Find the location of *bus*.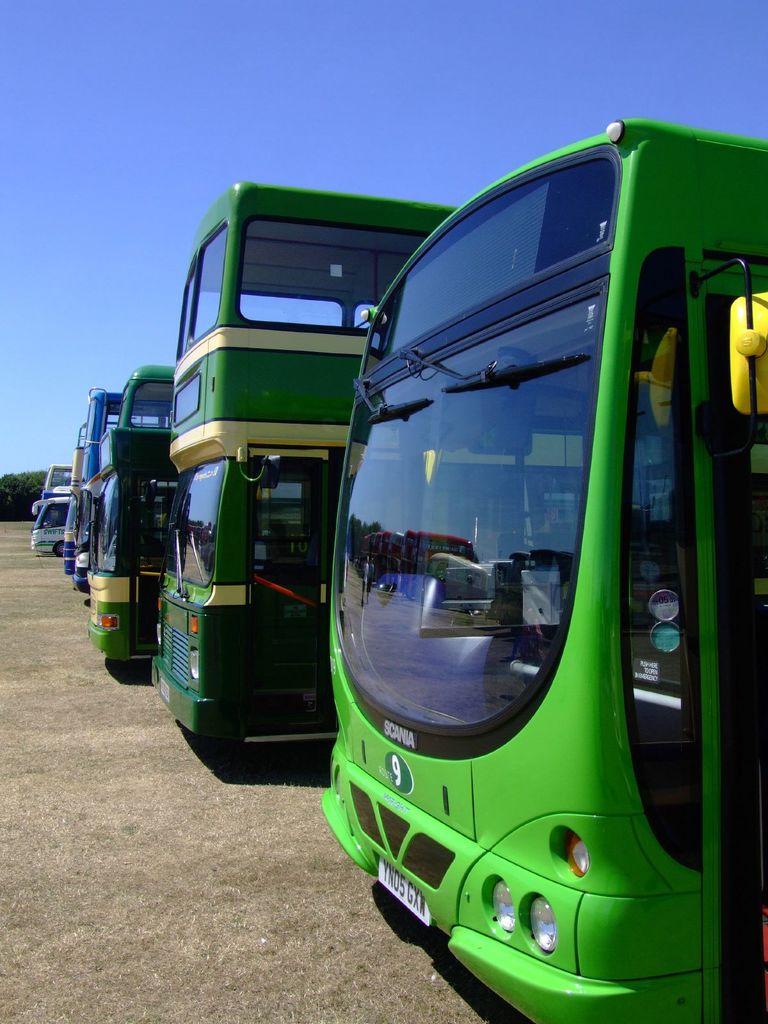
Location: <box>310,120,767,1023</box>.
